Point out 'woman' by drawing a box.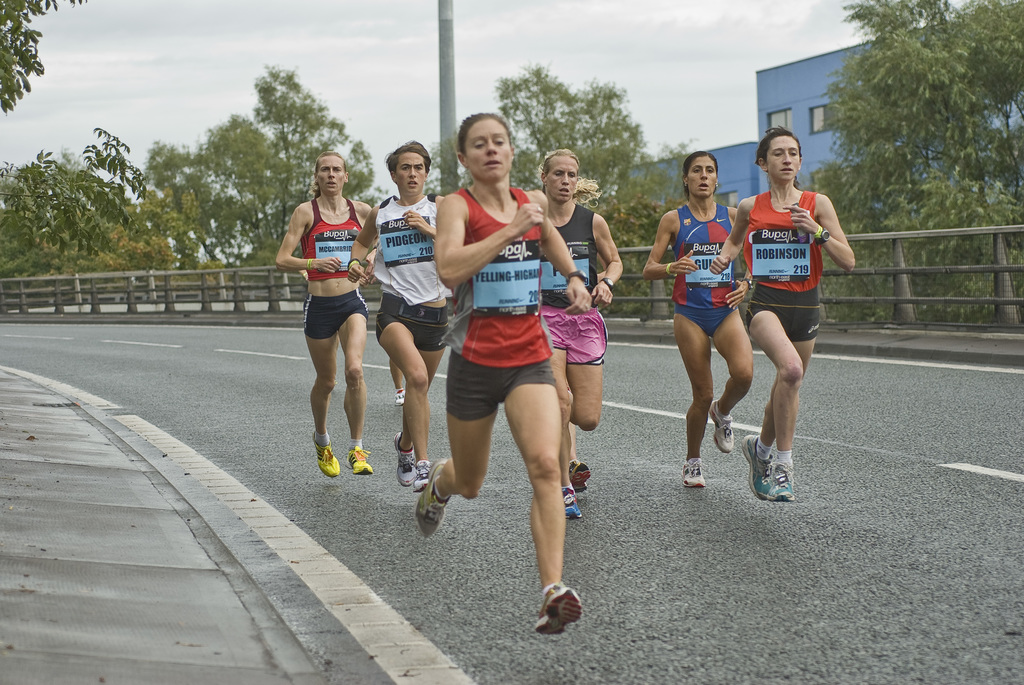
708,124,856,503.
